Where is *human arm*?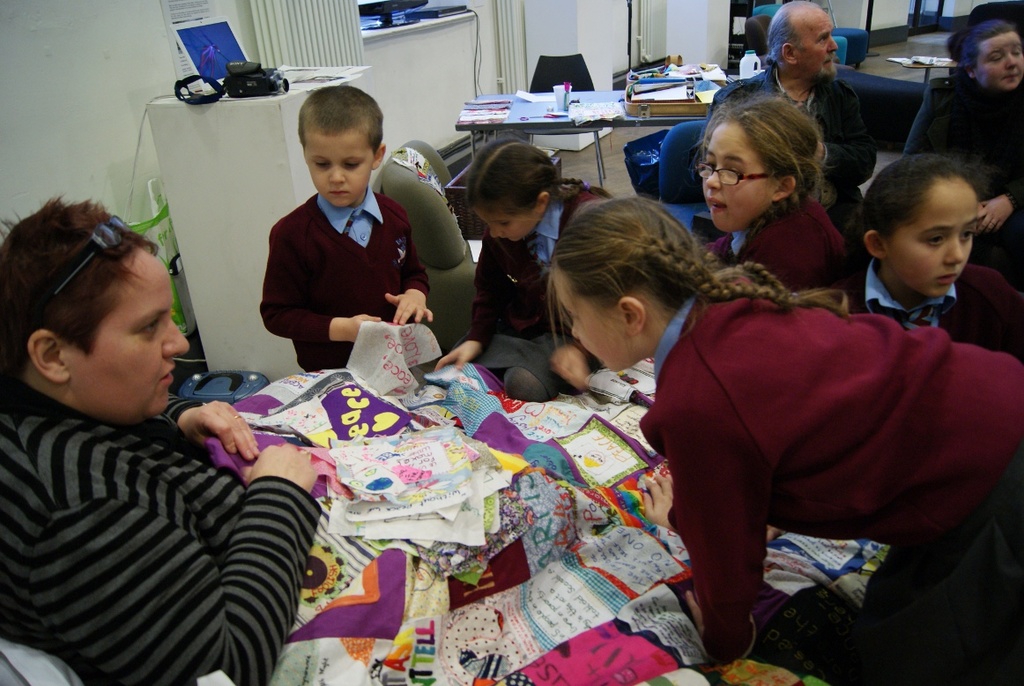
Rect(819, 103, 875, 183).
